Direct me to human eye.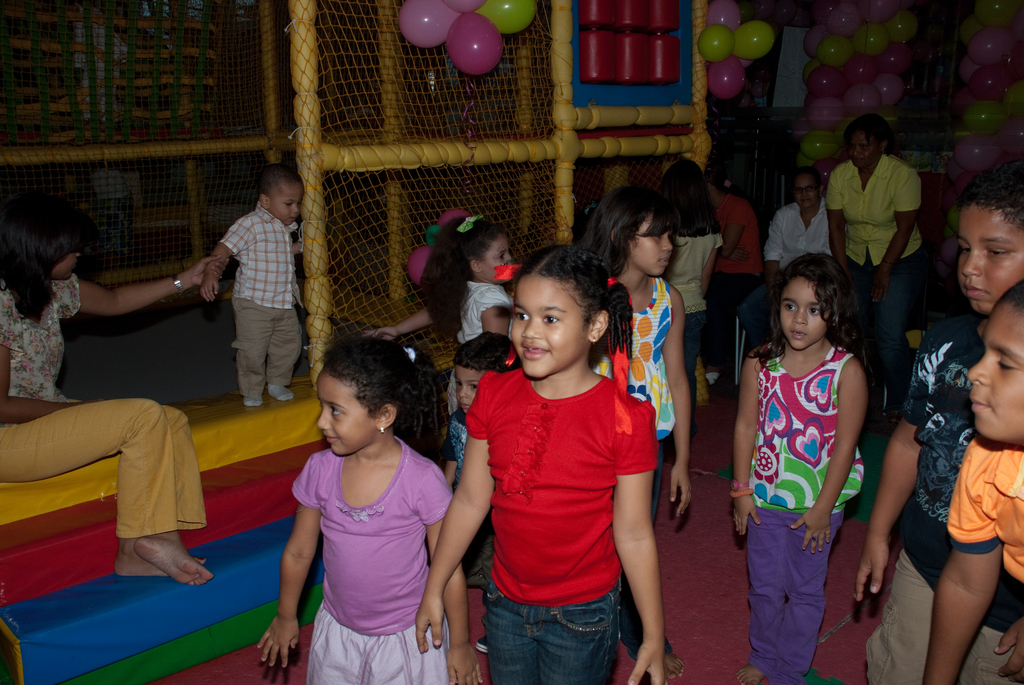
Direction: box(540, 310, 566, 327).
